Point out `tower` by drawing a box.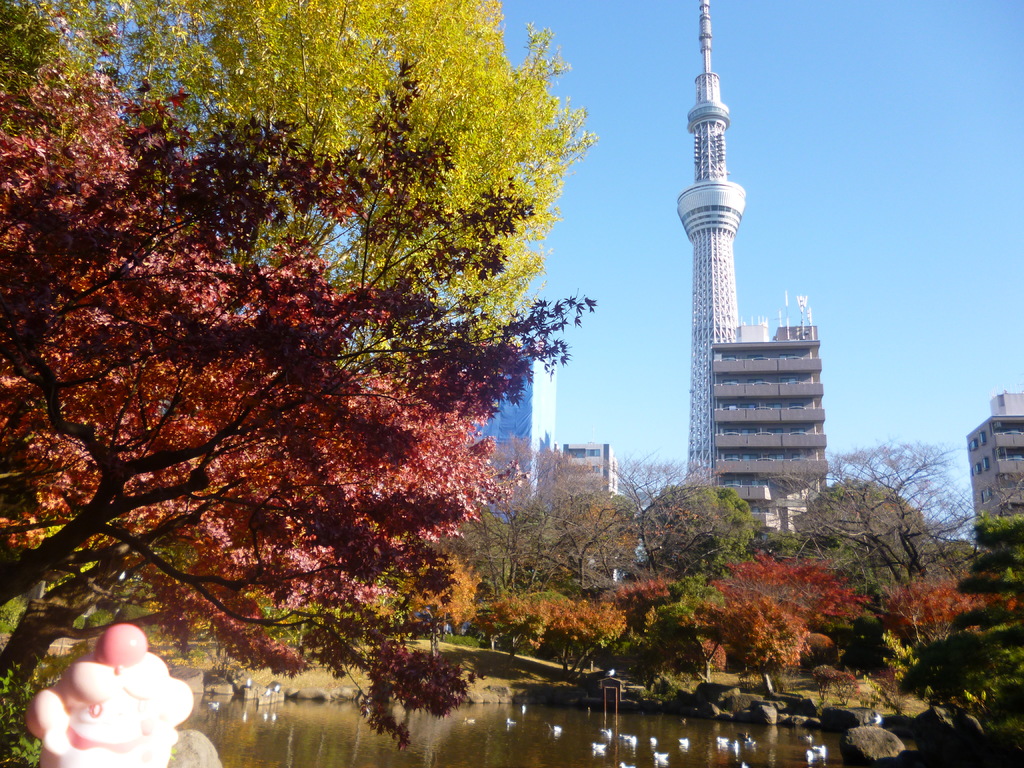
972:388:1023:549.
